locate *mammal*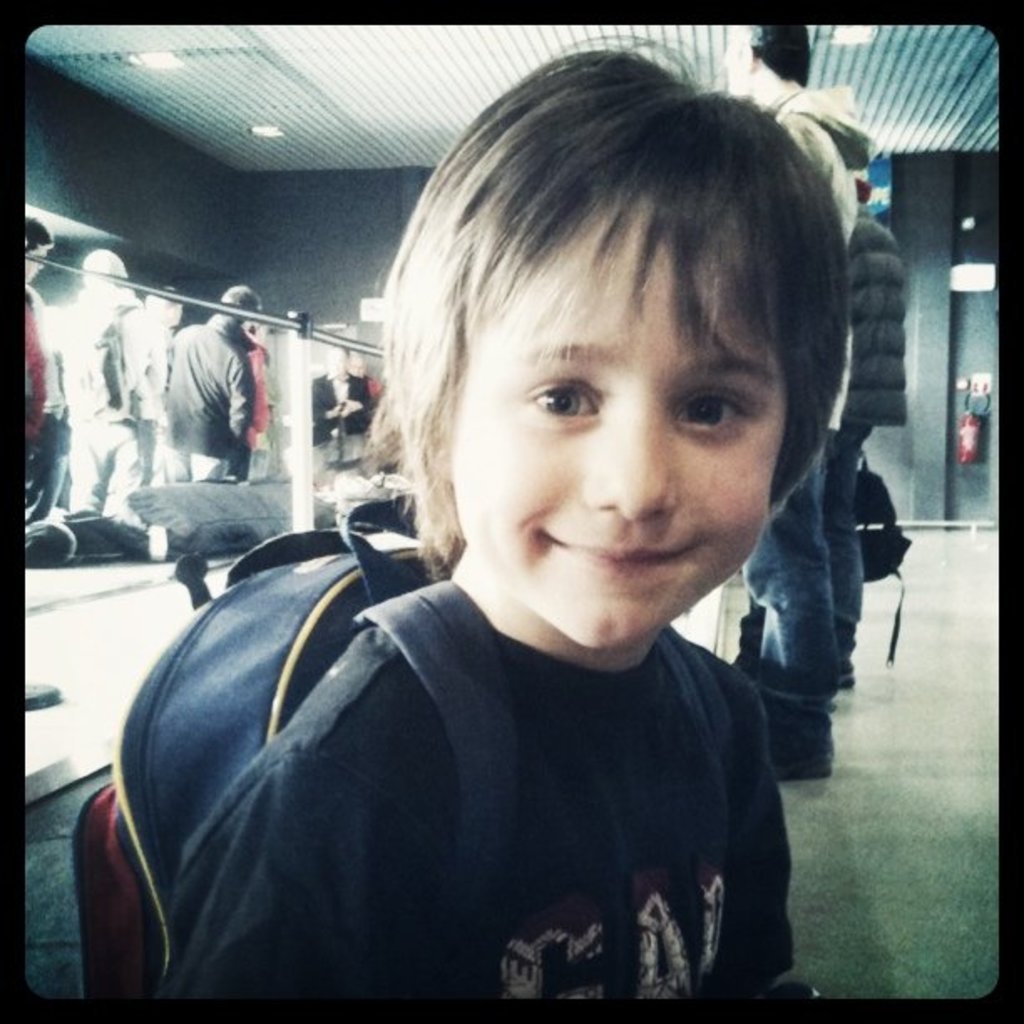
bbox(316, 350, 378, 467)
